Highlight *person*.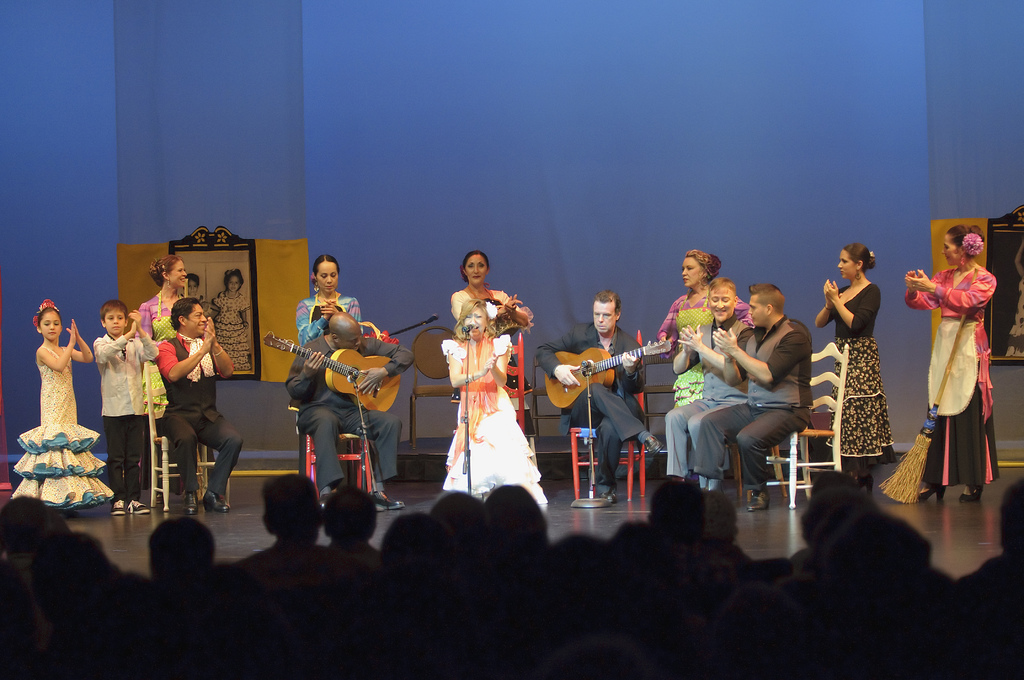
Highlighted region: {"left": 33, "top": 301, "right": 97, "bottom": 509}.
